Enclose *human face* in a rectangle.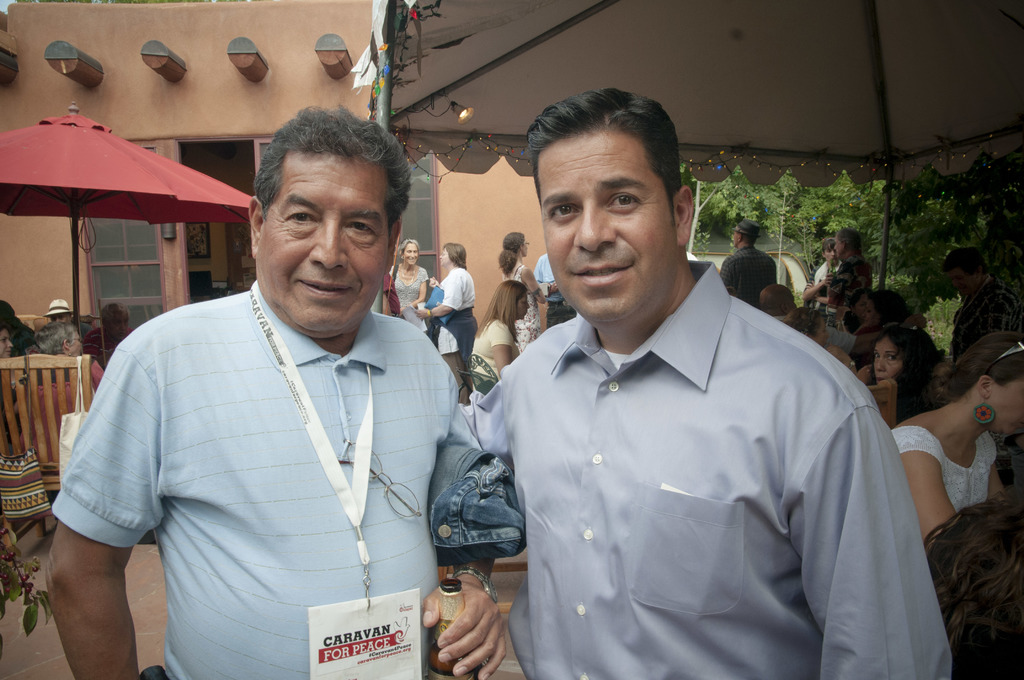
pyautogui.locateOnScreen(405, 245, 422, 261).
